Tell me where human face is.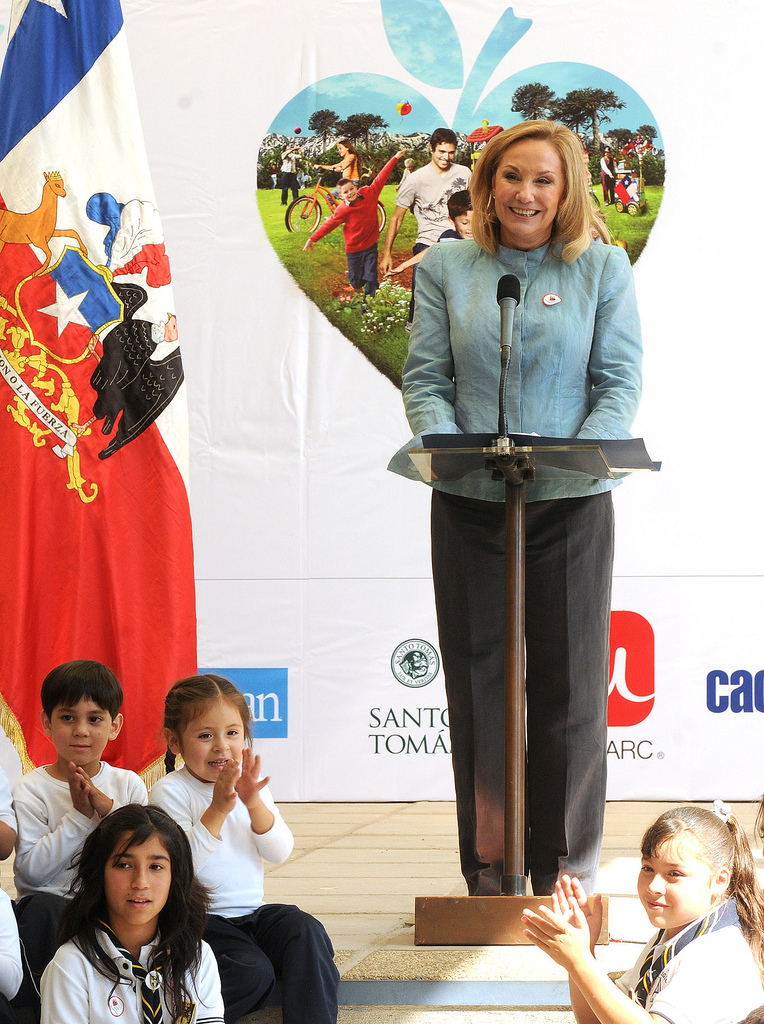
human face is at locate(342, 181, 356, 199).
